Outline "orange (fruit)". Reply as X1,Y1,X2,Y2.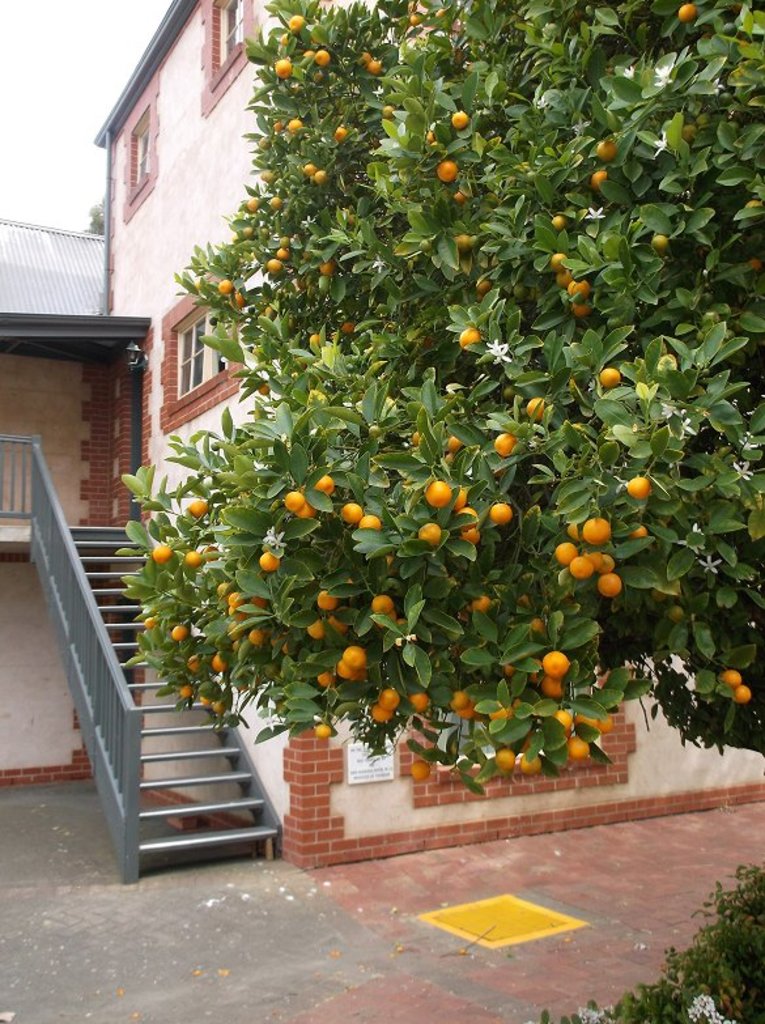
545,672,565,692.
